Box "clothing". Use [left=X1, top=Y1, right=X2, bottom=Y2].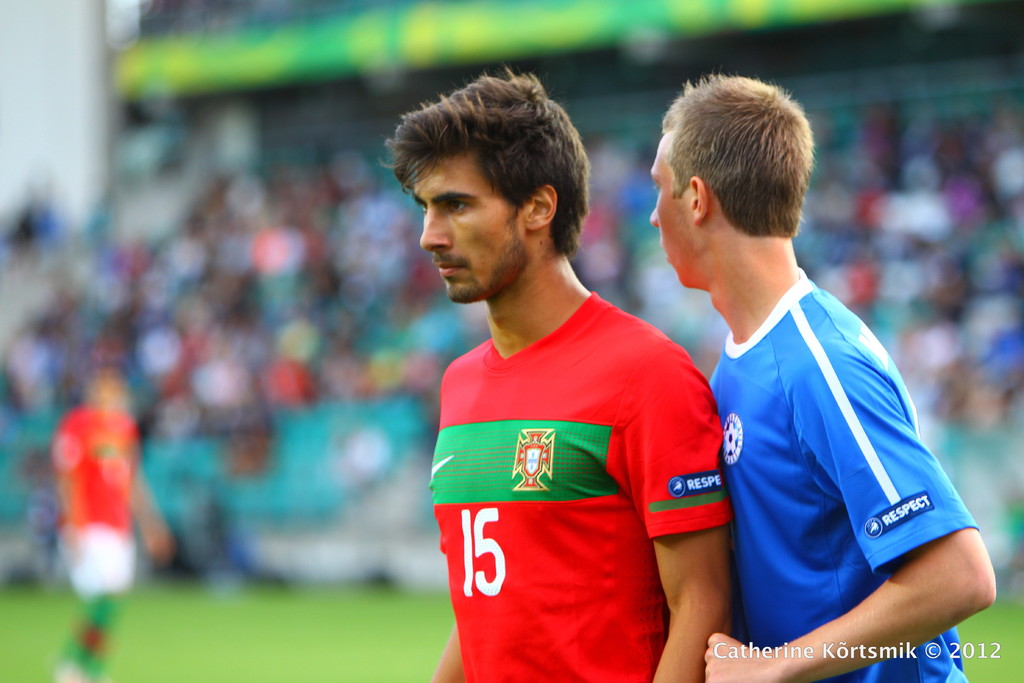
[left=59, top=404, right=149, bottom=594].
